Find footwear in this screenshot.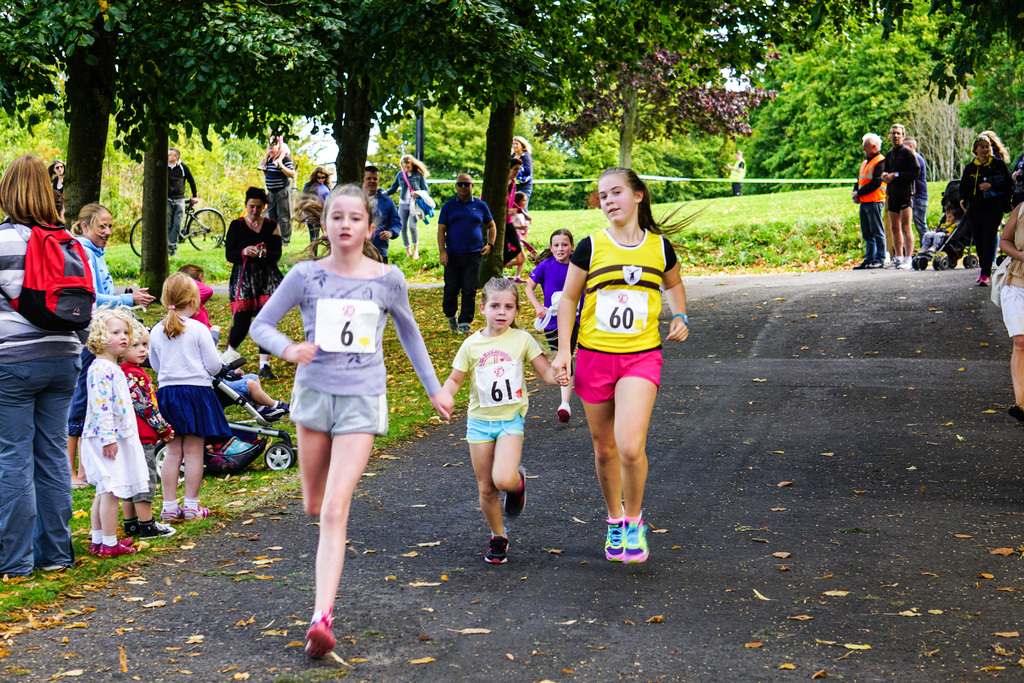
The bounding box for footwear is detection(303, 604, 337, 657).
